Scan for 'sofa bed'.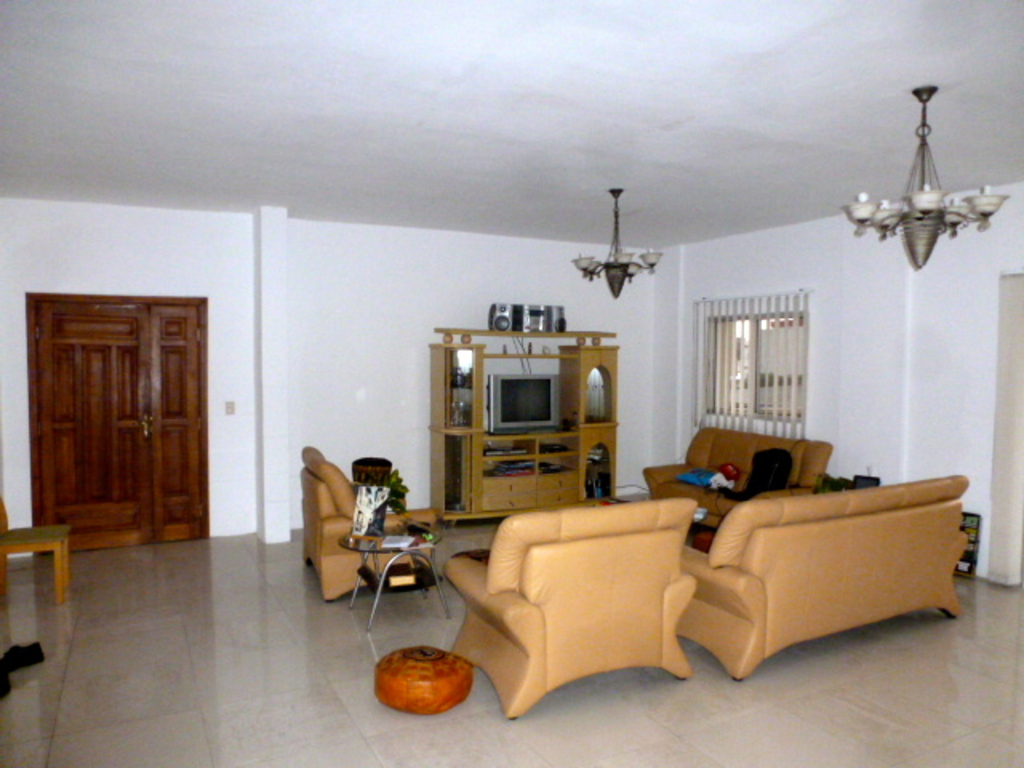
Scan result: <bbox>680, 475, 965, 691</bbox>.
